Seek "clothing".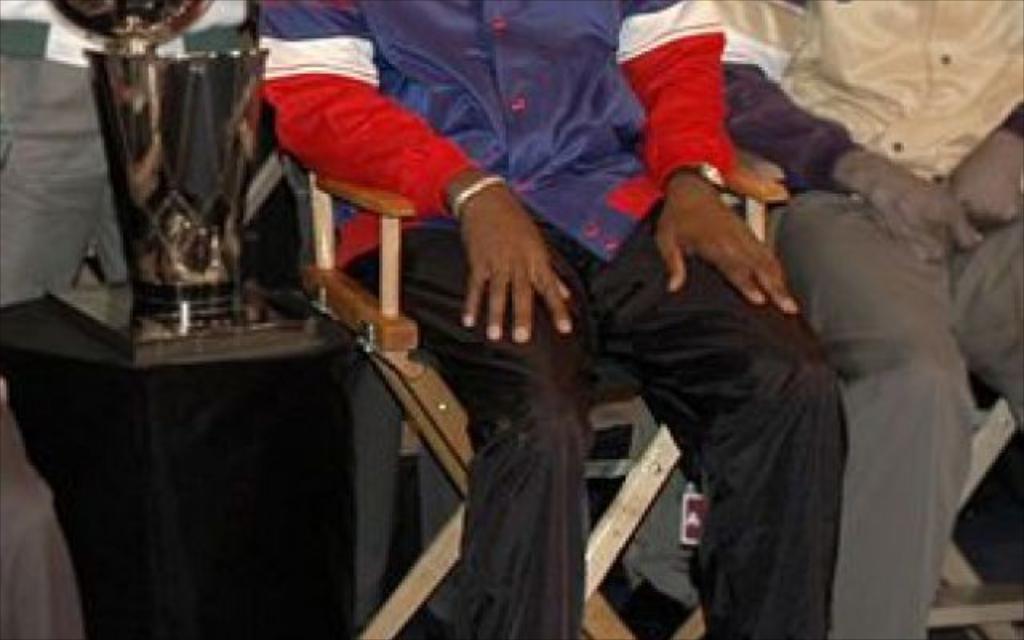
[722,0,1022,638].
